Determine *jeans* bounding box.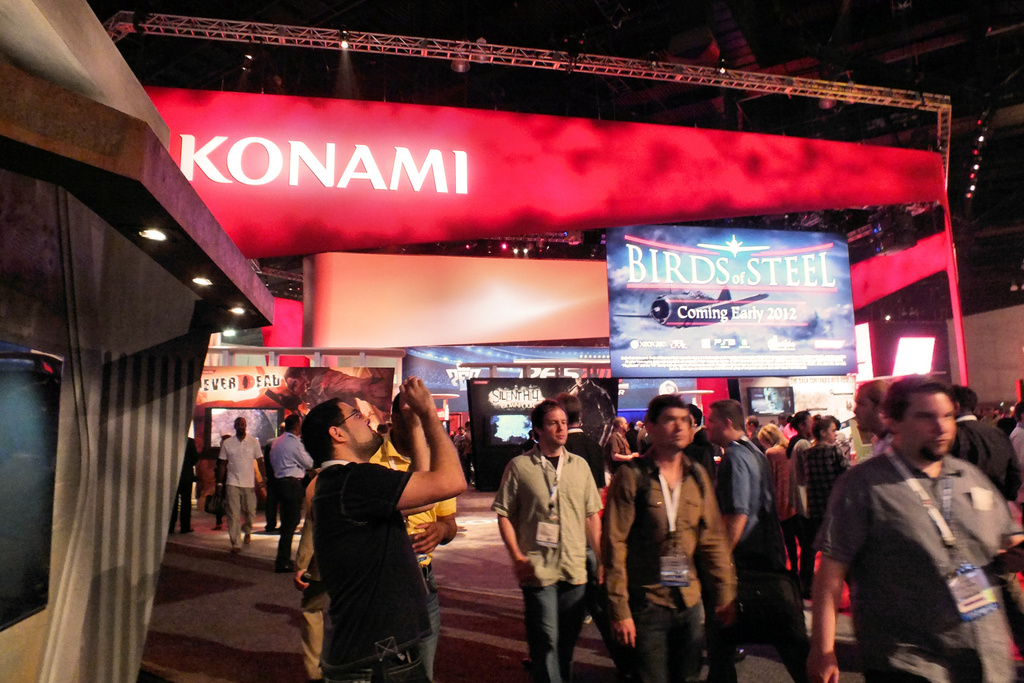
Determined: 524, 586, 592, 675.
